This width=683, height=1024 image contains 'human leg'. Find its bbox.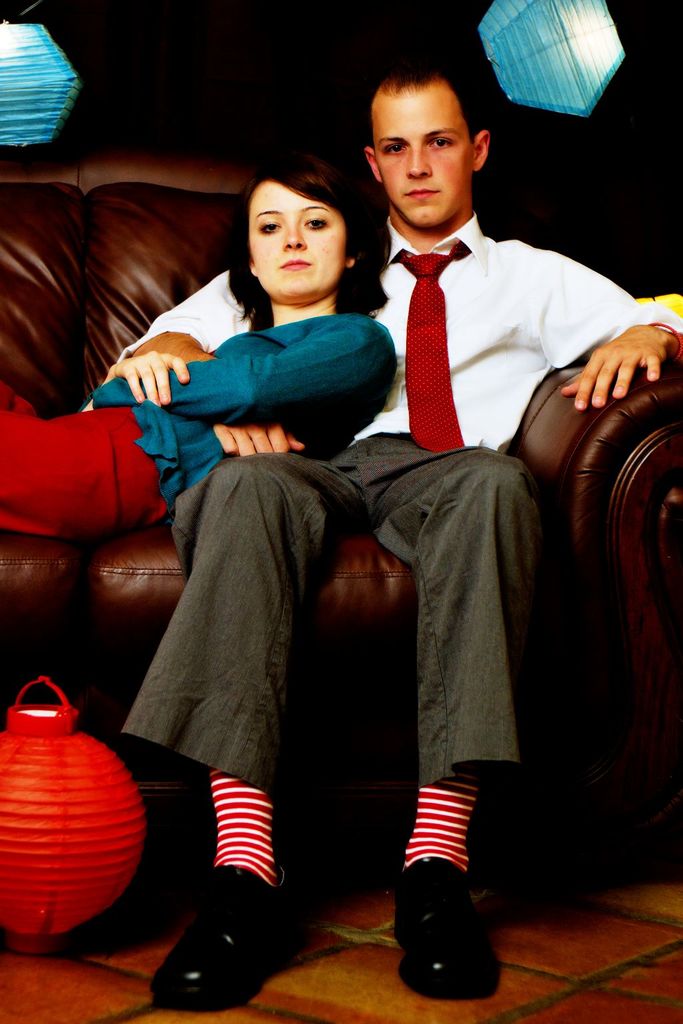
(0,406,146,532).
